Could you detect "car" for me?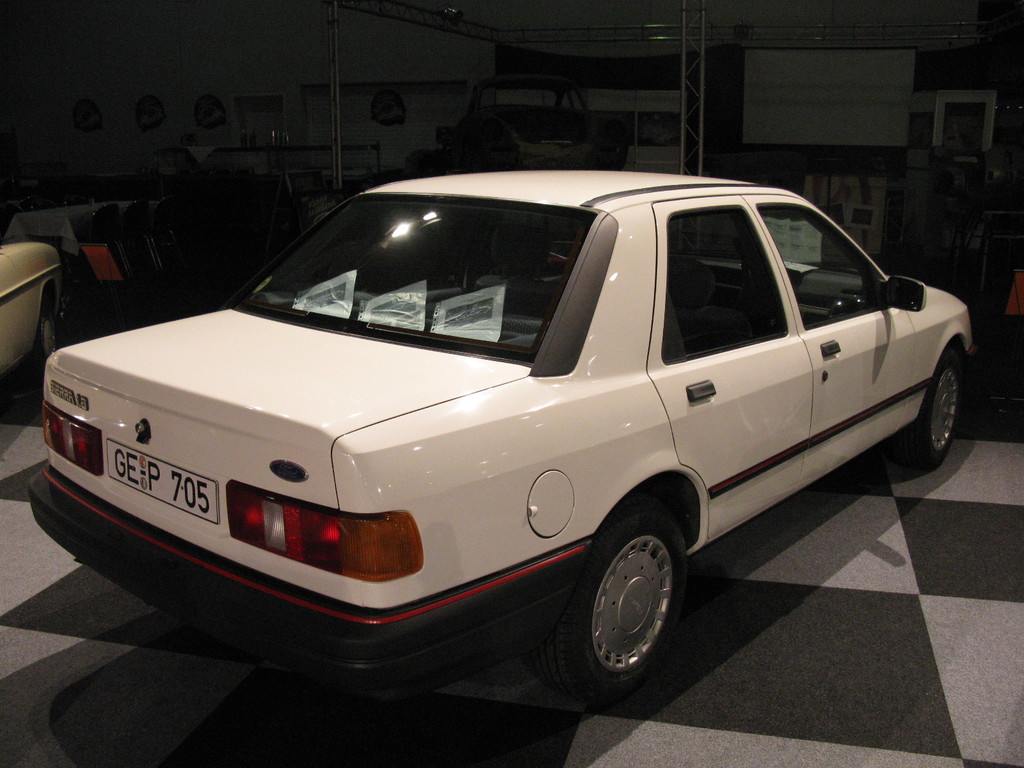
Detection result: x1=20, y1=159, x2=975, y2=716.
